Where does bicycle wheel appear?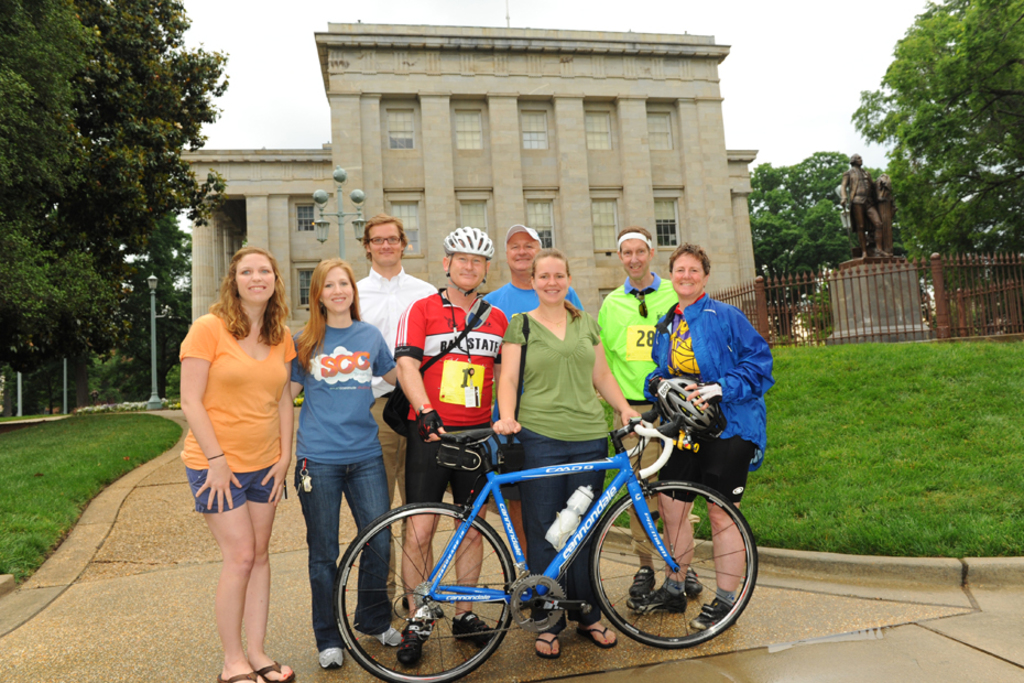
Appears at region(337, 520, 518, 668).
